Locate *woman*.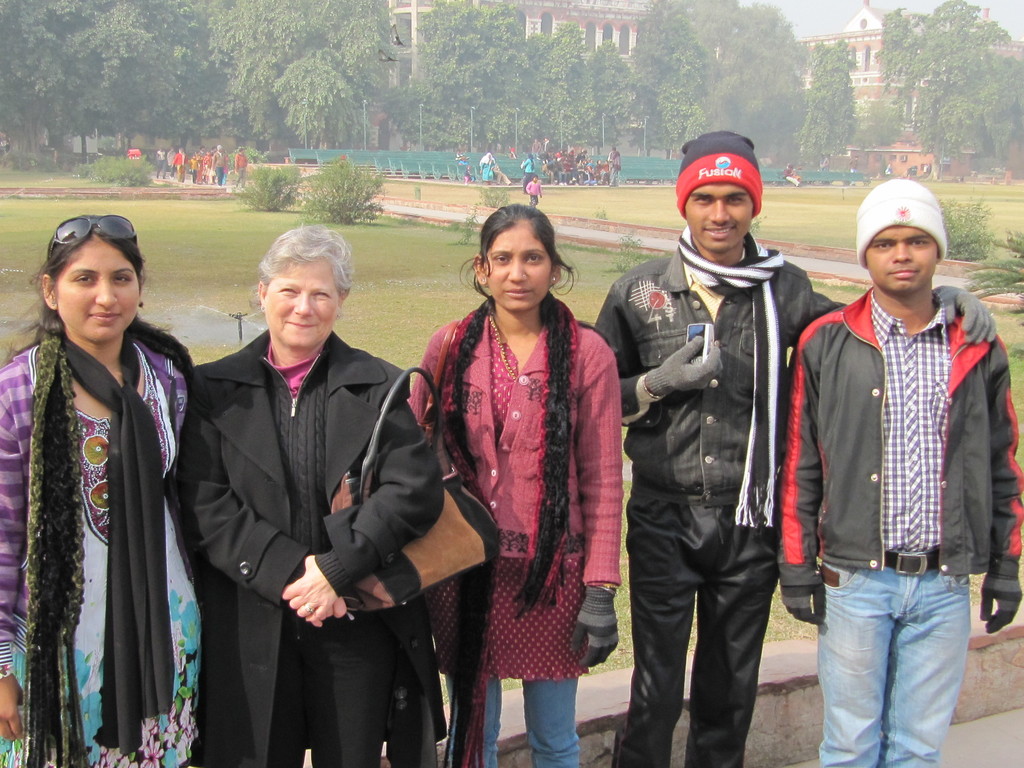
Bounding box: locate(428, 207, 630, 766).
